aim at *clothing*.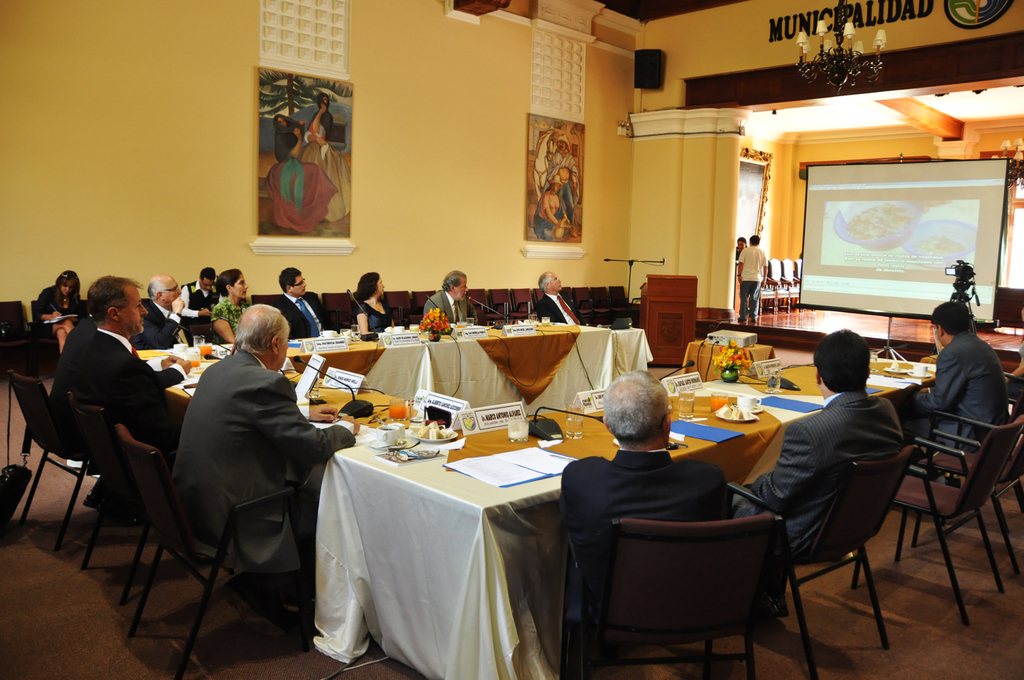
Aimed at box=[171, 349, 357, 570].
